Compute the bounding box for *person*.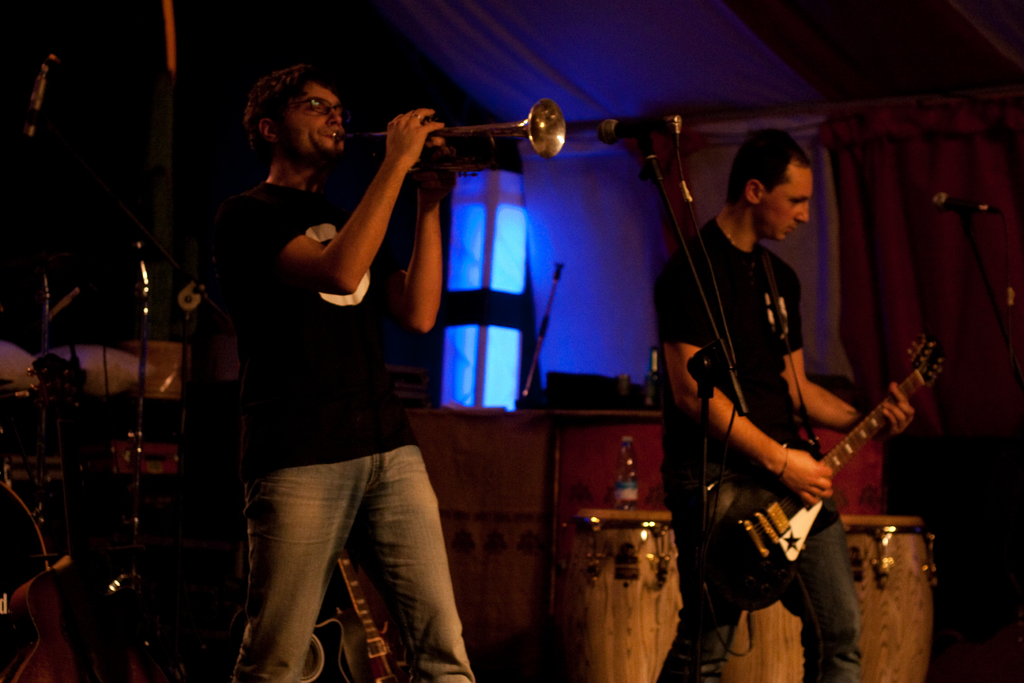
bbox=[650, 126, 915, 682].
